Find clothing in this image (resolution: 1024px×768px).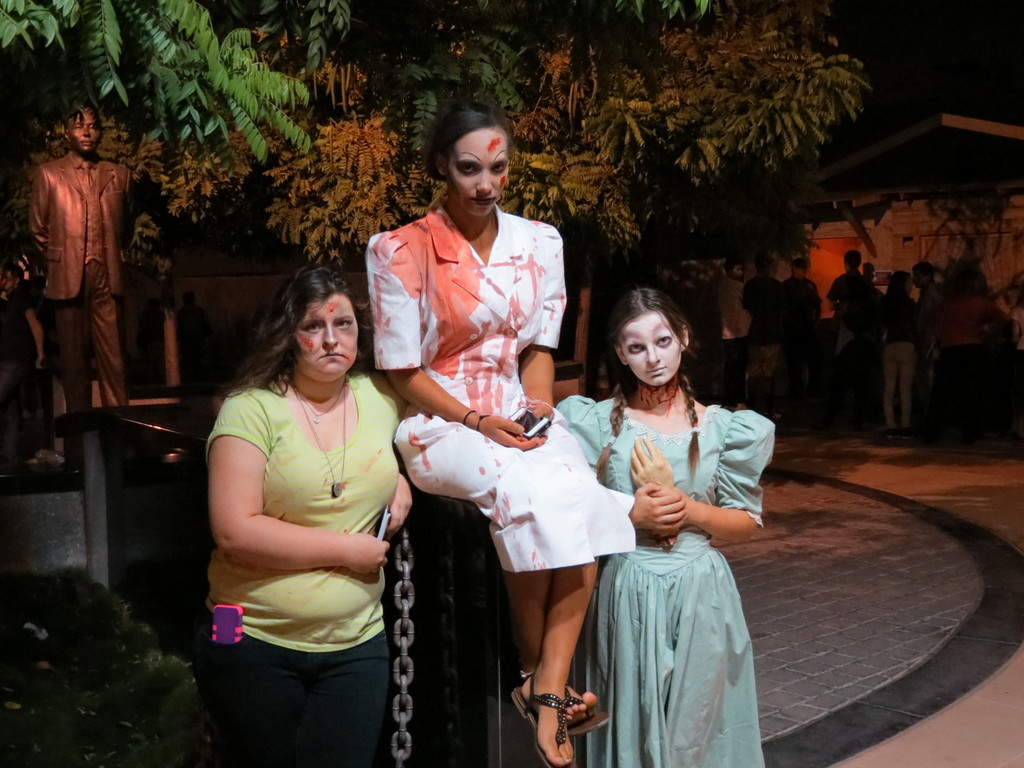
<region>374, 202, 582, 660</region>.
